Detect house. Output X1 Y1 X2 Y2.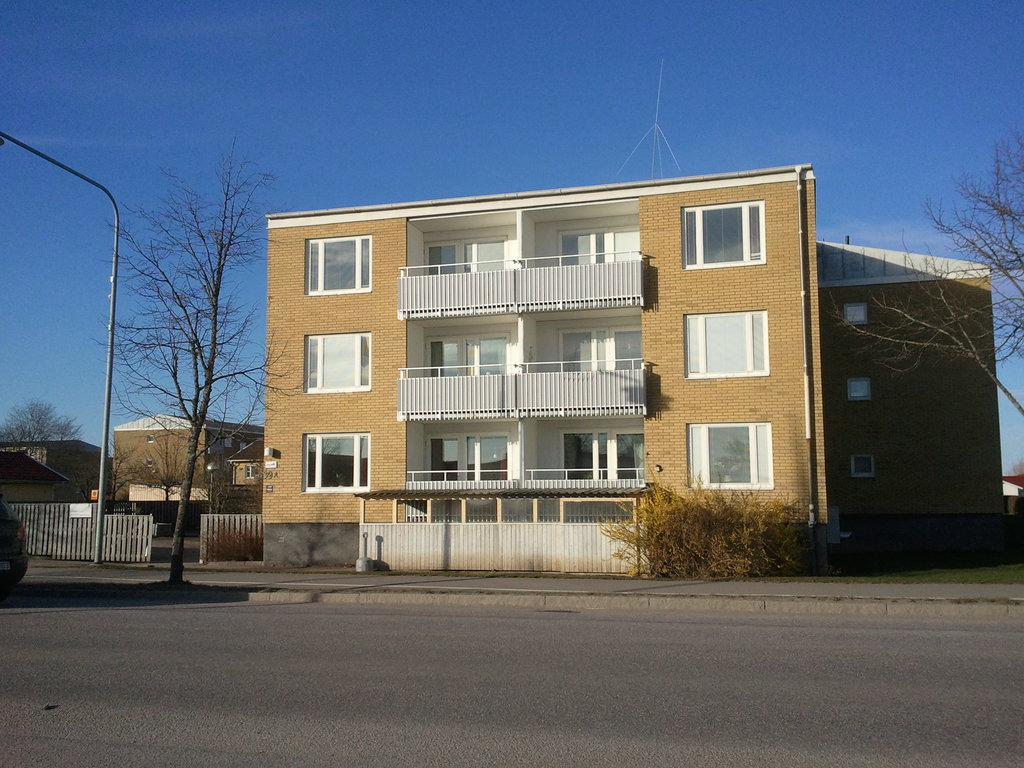
257 140 868 580.
